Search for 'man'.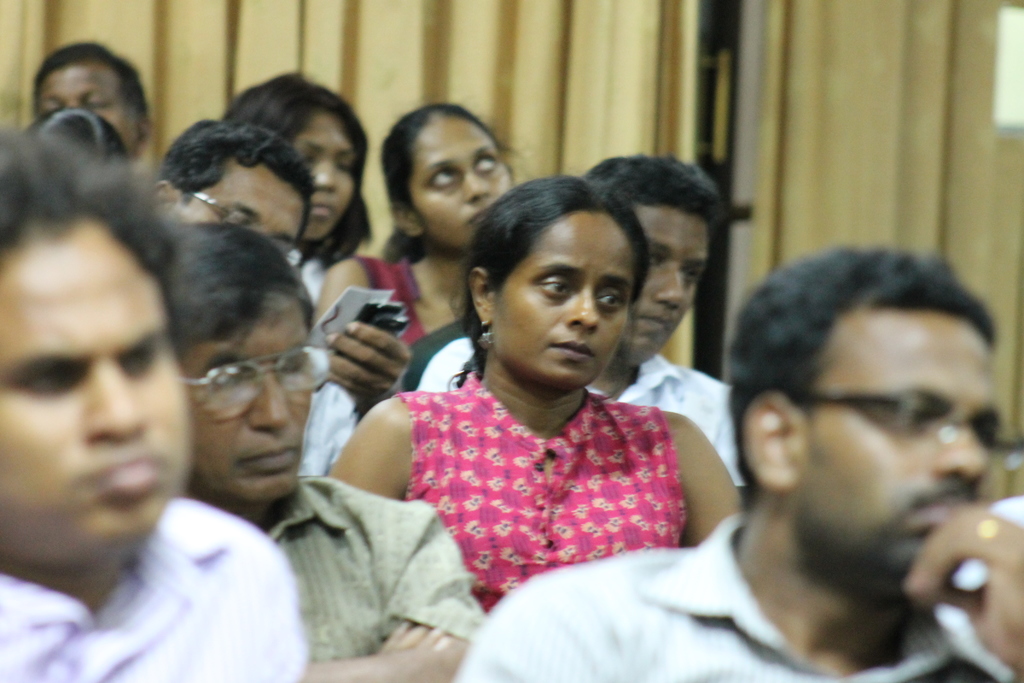
Found at (415,156,748,492).
